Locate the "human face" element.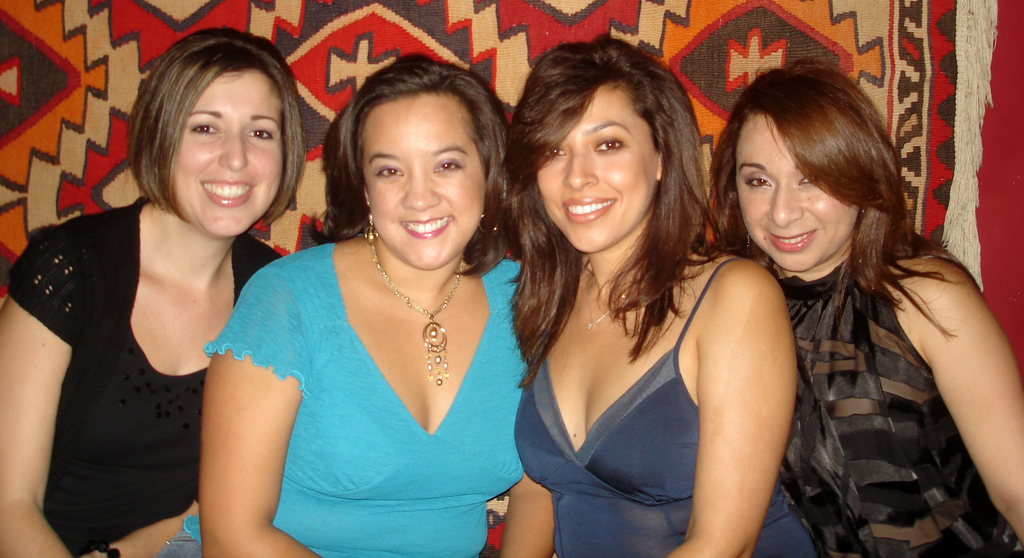
Element bbox: 540, 84, 664, 253.
